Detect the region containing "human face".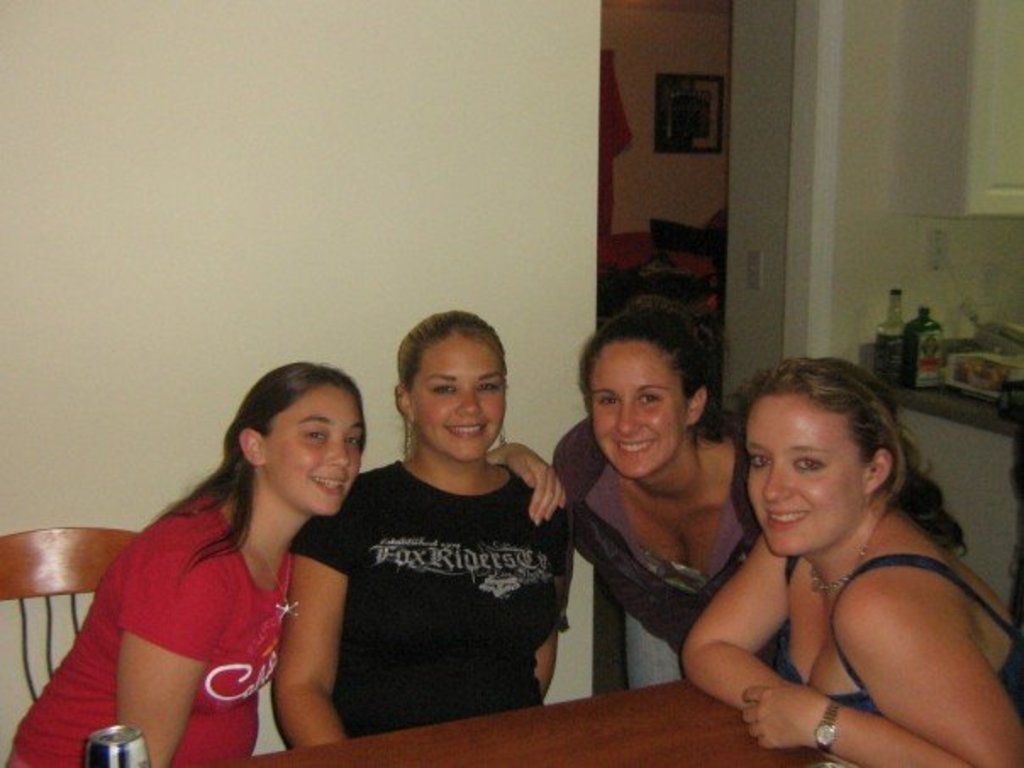
(585, 346, 692, 471).
